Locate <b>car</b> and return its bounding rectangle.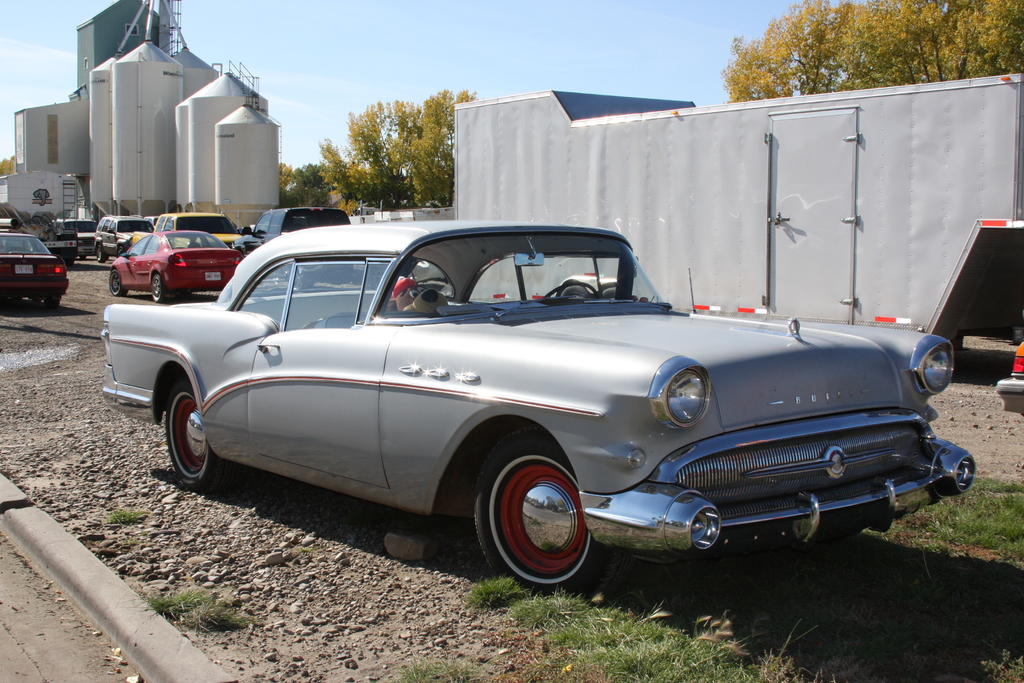
(230, 206, 351, 289).
